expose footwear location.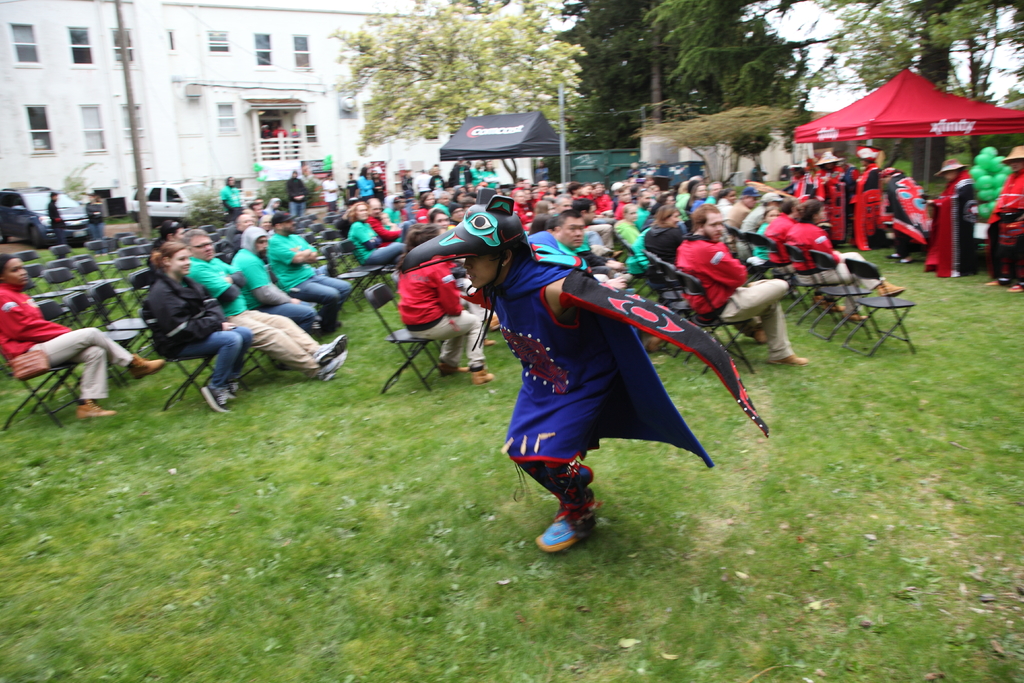
Exposed at 207/386/227/415.
